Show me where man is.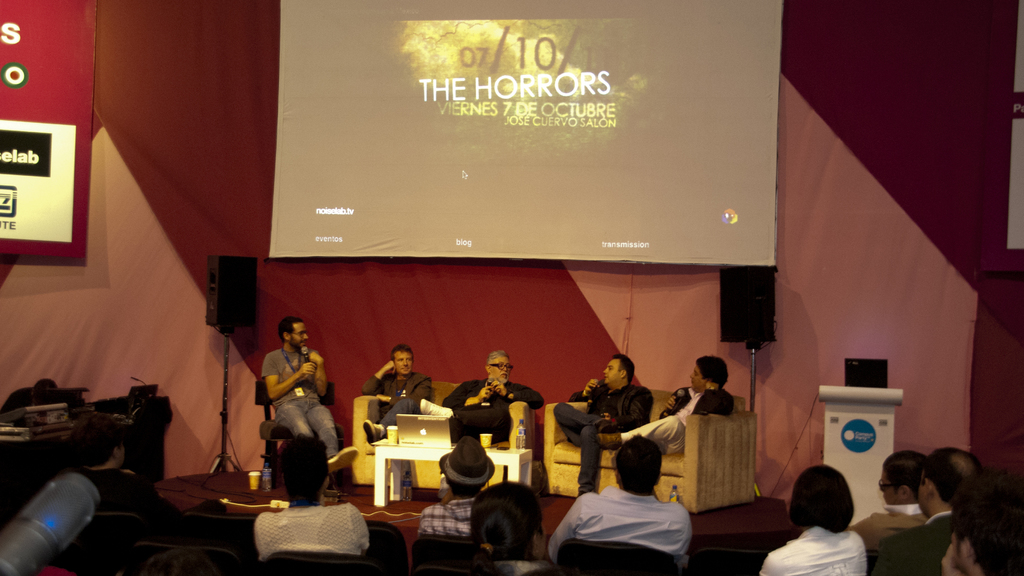
man is at crop(550, 443, 709, 566).
